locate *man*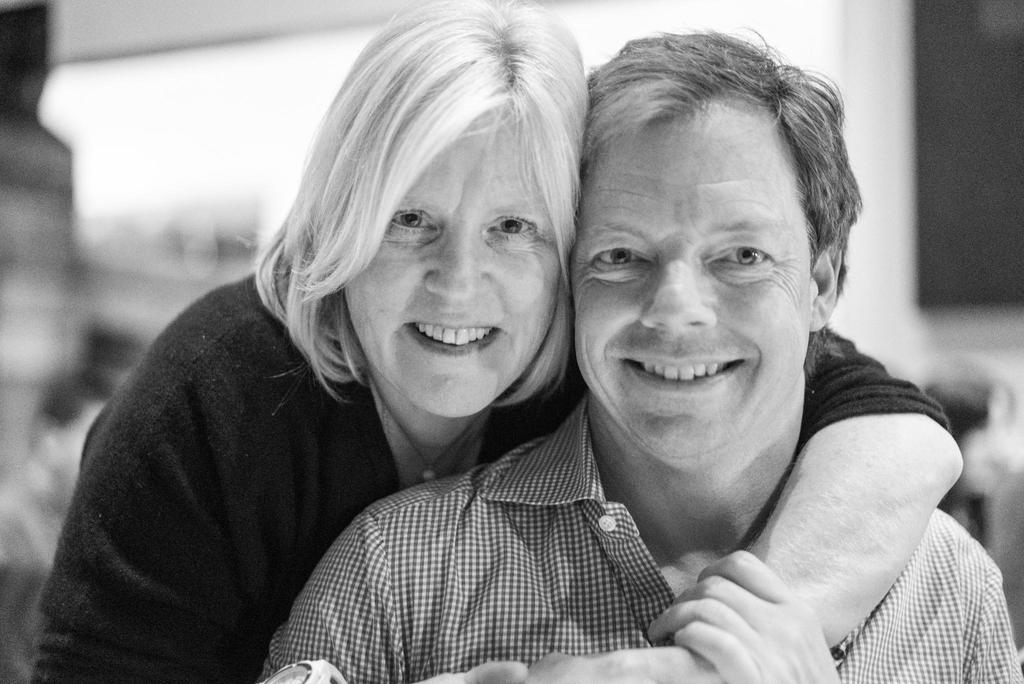
[330,52,991,683]
